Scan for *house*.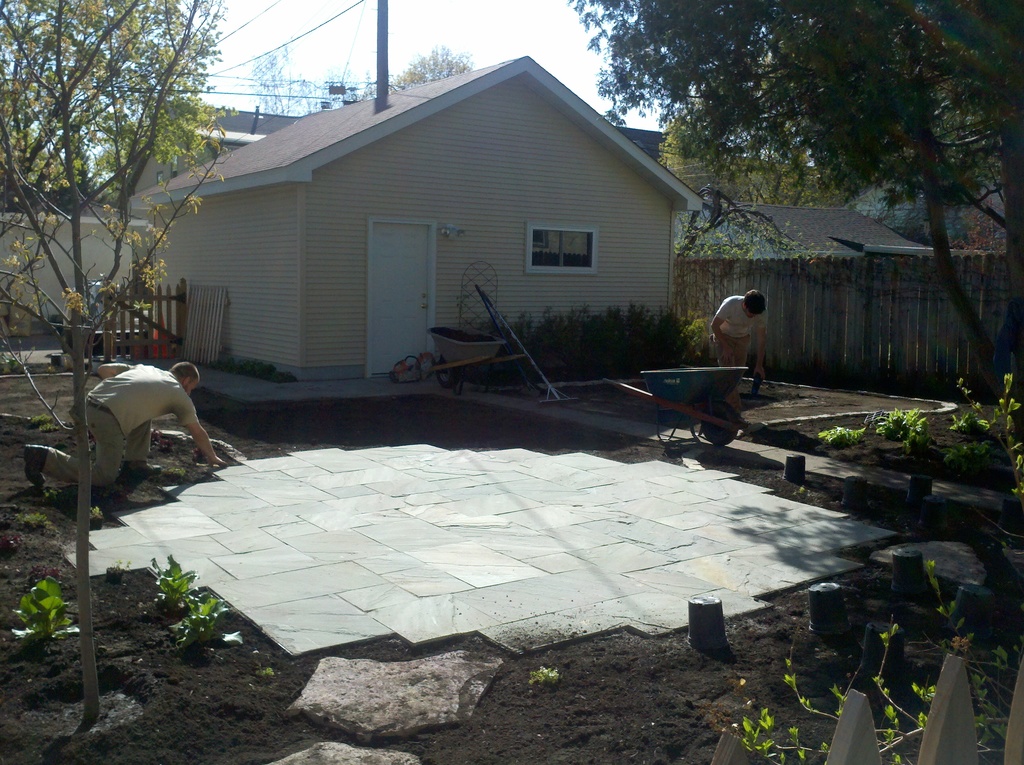
Scan result: left=116, top=100, right=302, bottom=199.
